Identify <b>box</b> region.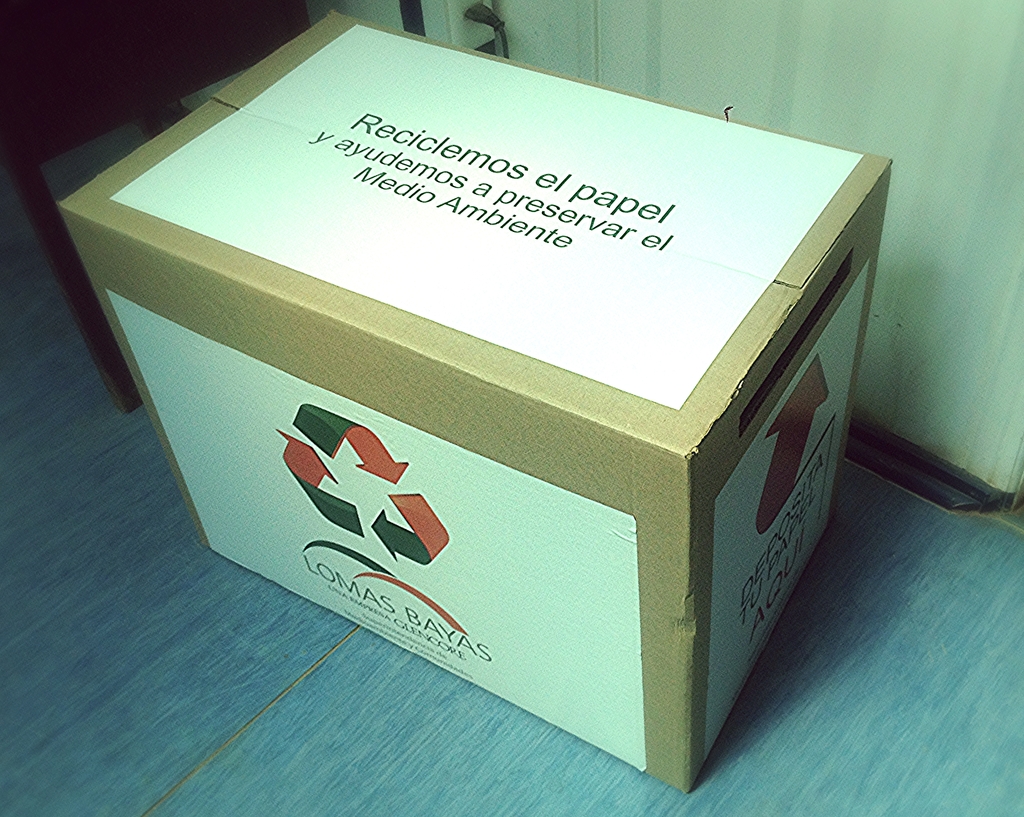
Region: (x1=57, y1=9, x2=892, y2=798).
